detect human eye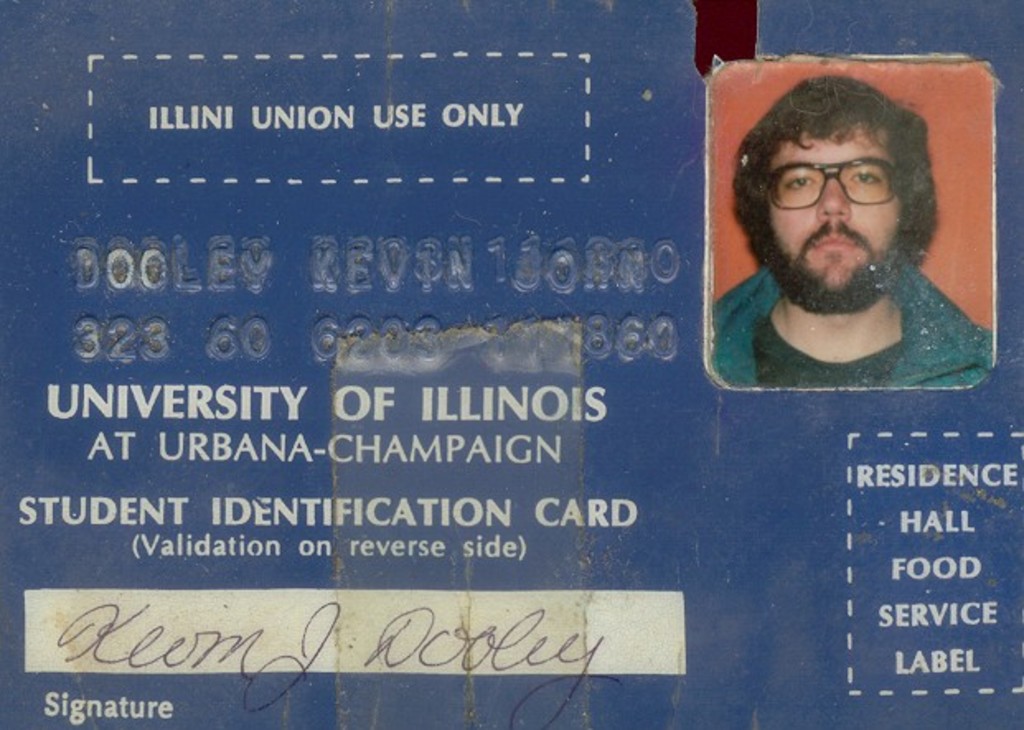
{"x1": 783, "y1": 173, "x2": 811, "y2": 190}
